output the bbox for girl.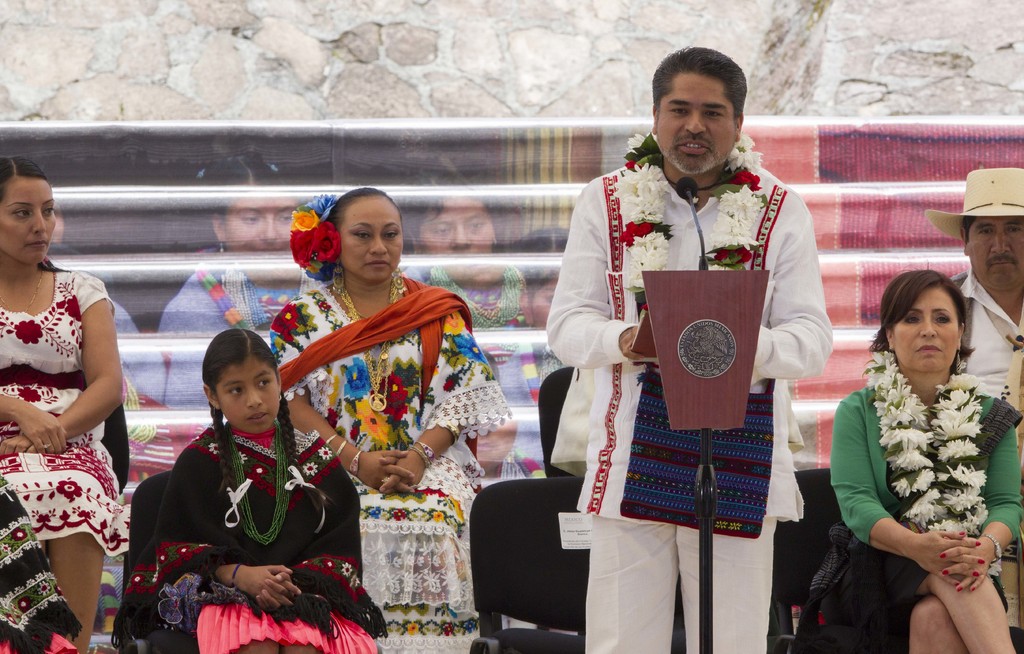
x1=112 y1=328 x2=388 y2=653.
